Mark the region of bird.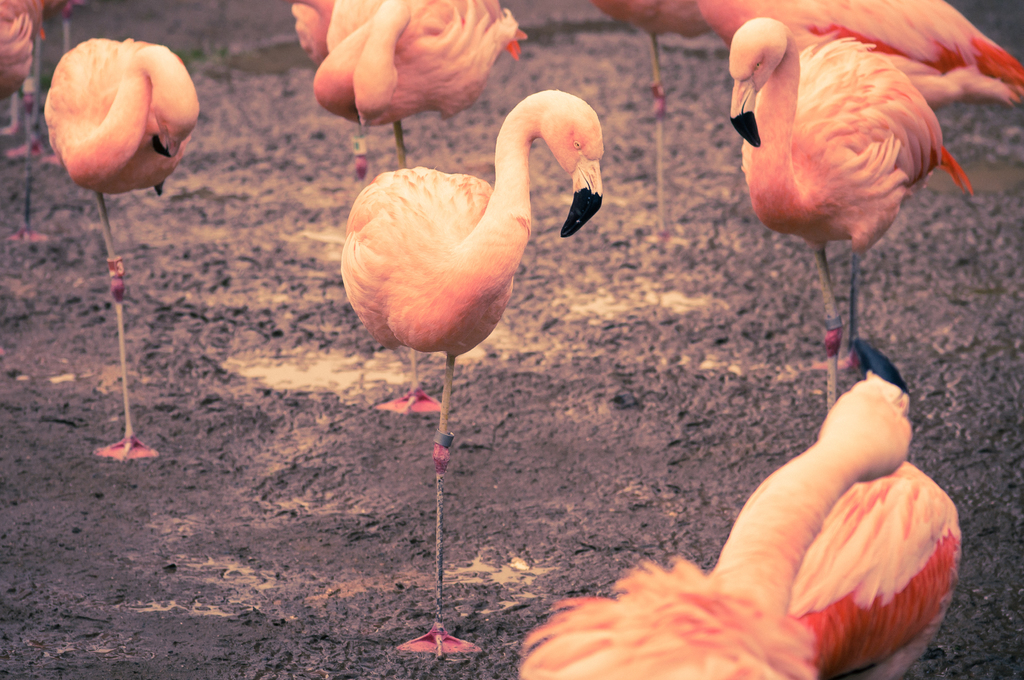
Region: [687,0,1023,114].
